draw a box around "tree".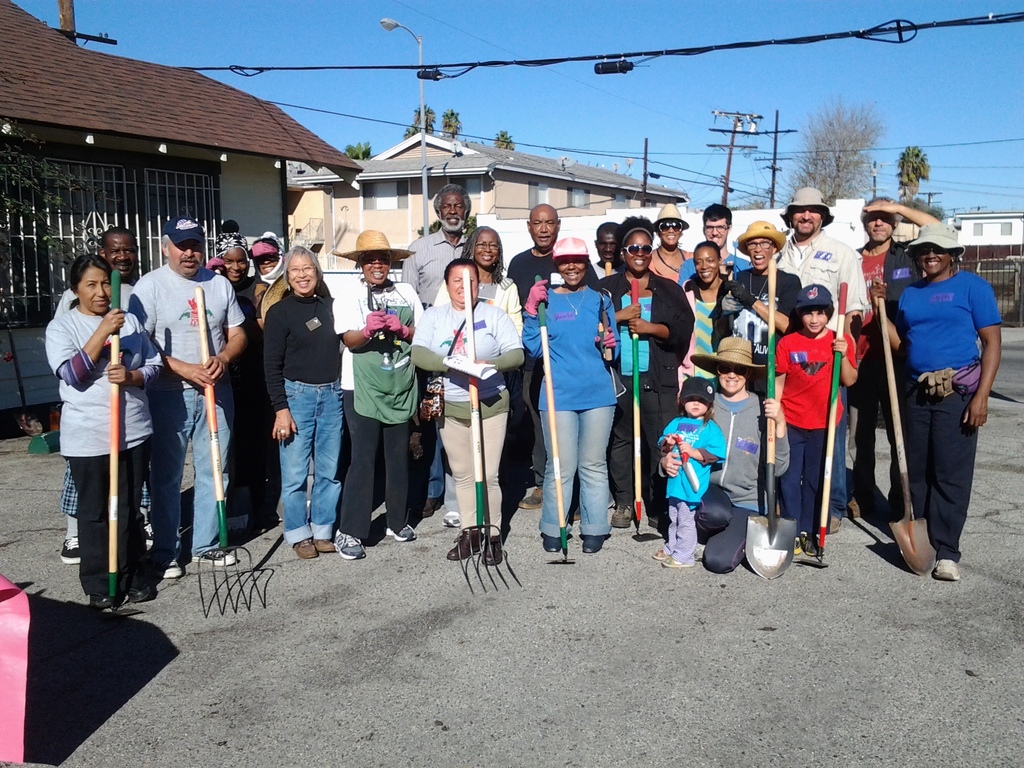
893, 146, 929, 203.
